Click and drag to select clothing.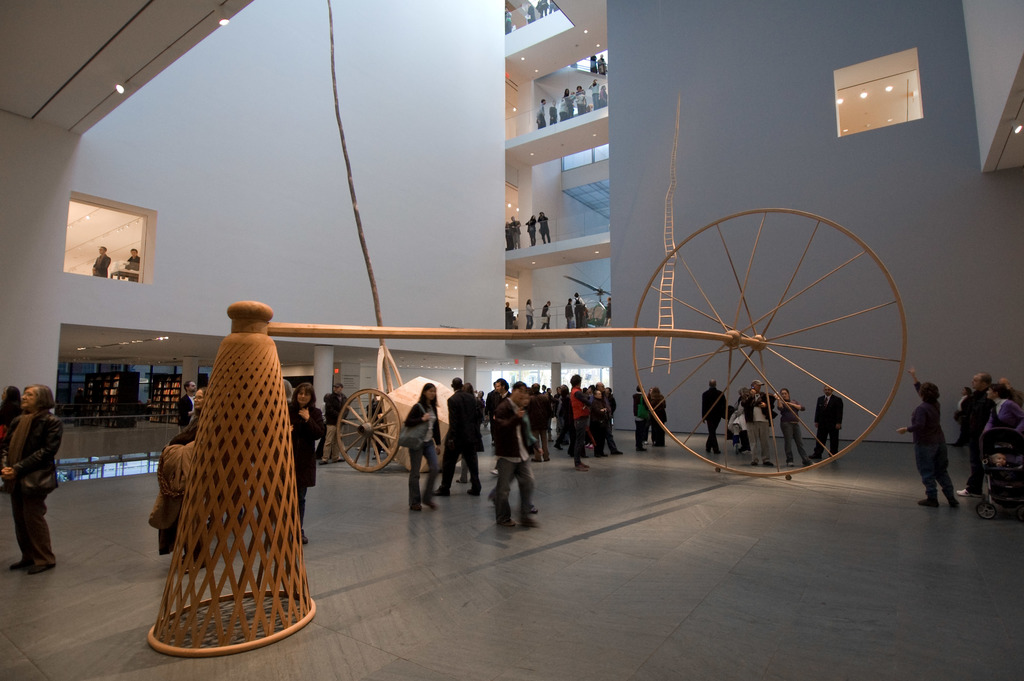
Selection: <box>650,395,667,440</box>.
